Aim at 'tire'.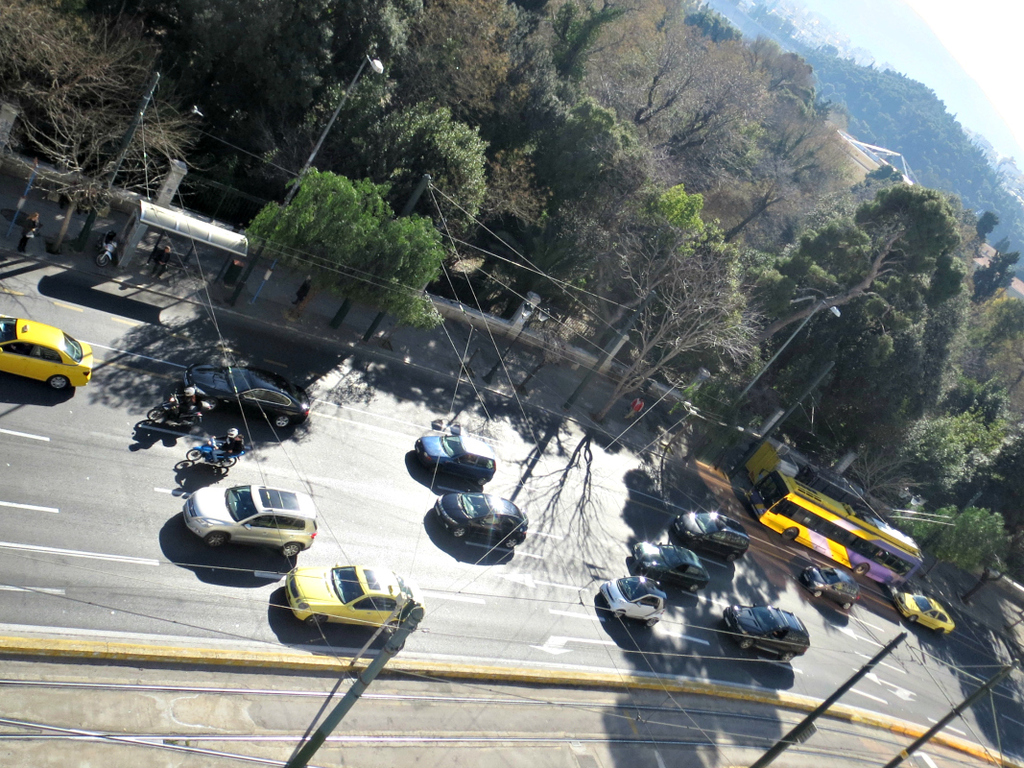
Aimed at select_region(727, 552, 737, 564).
